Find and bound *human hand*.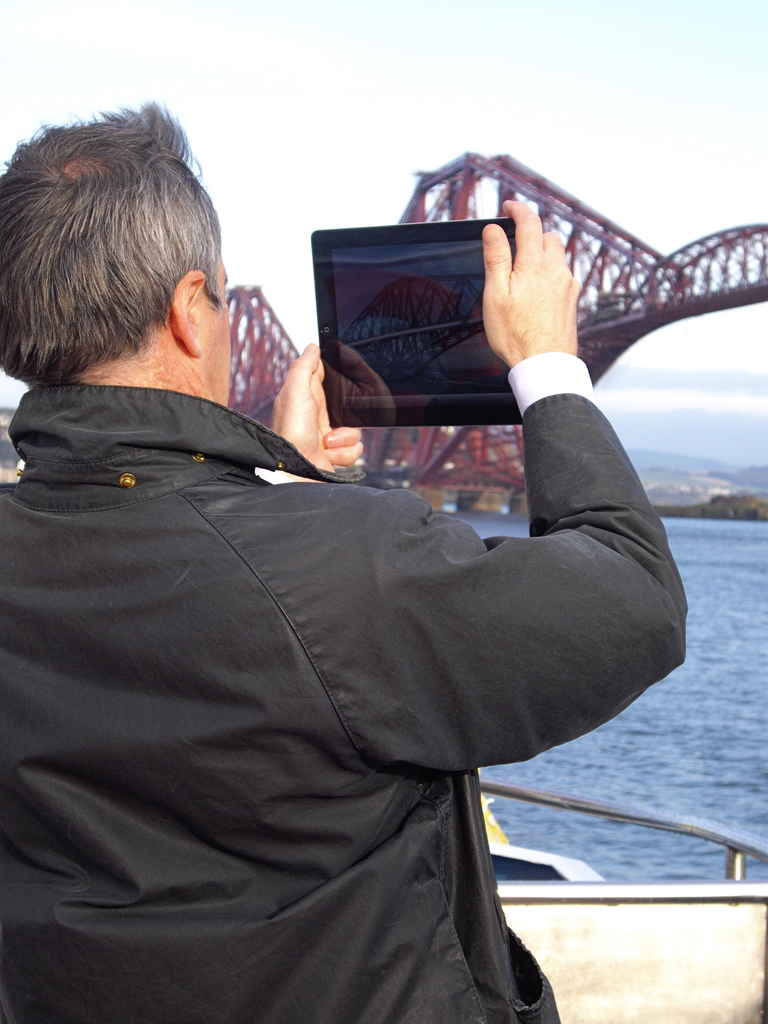
Bound: {"left": 269, "top": 340, "right": 365, "bottom": 481}.
